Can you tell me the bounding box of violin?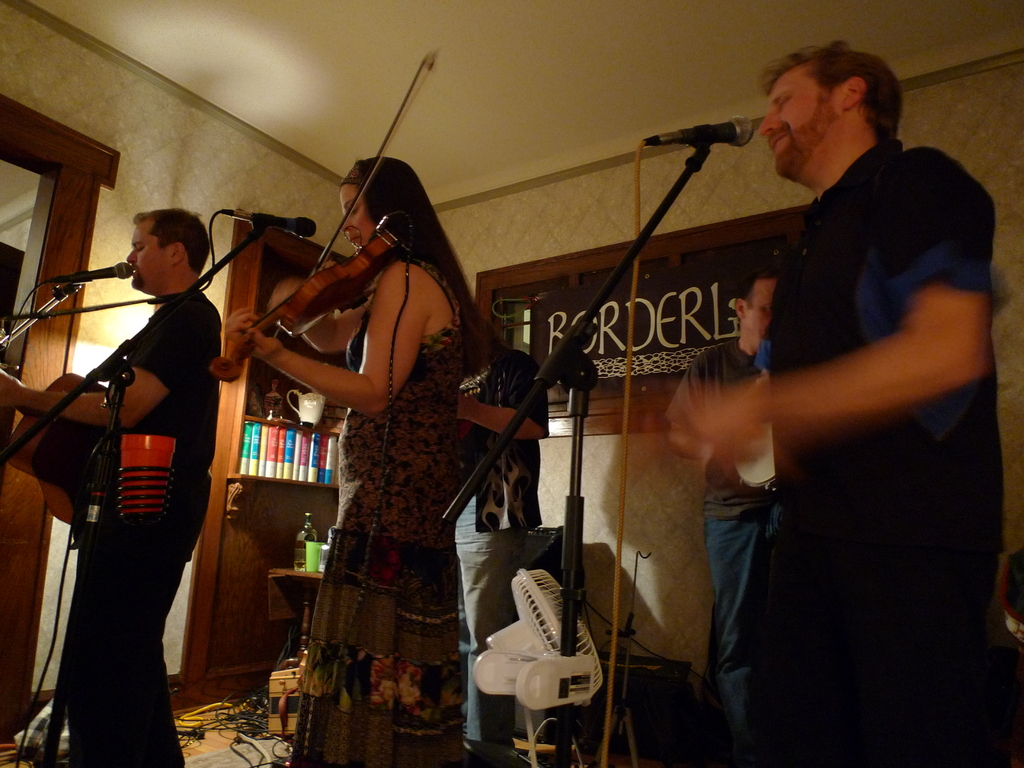
{"left": 206, "top": 44, "right": 440, "bottom": 387}.
